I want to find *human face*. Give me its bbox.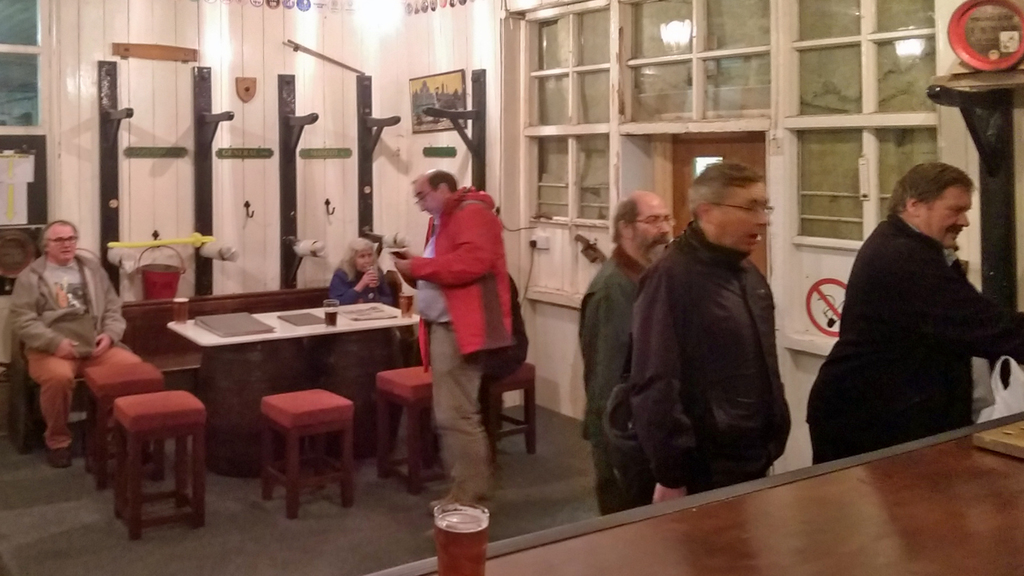
detection(719, 186, 775, 257).
